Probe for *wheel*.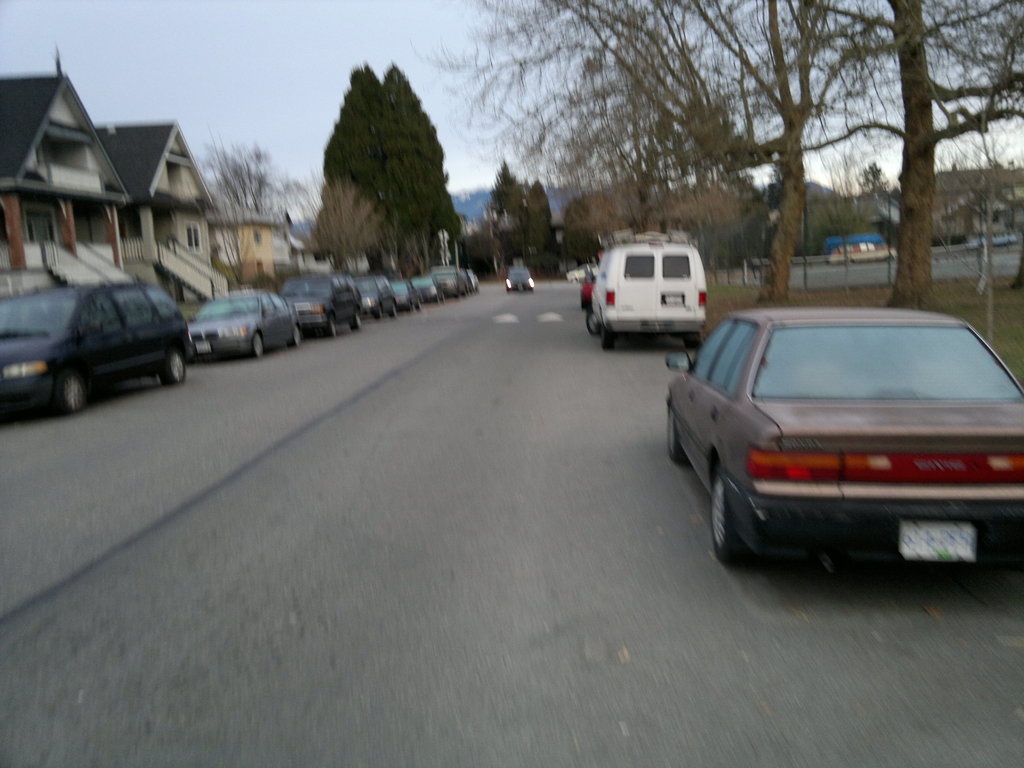
Probe result: <region>348, 306, 362, 330</region>.
